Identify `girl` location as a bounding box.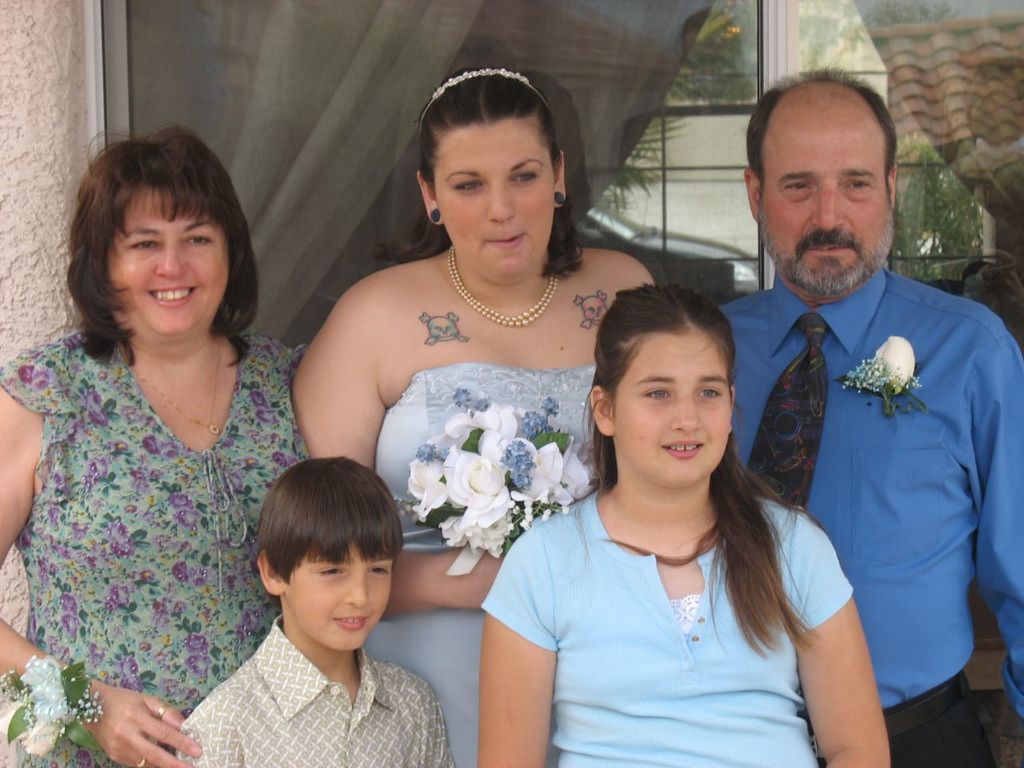
detection(290, 62, 653, 767).
